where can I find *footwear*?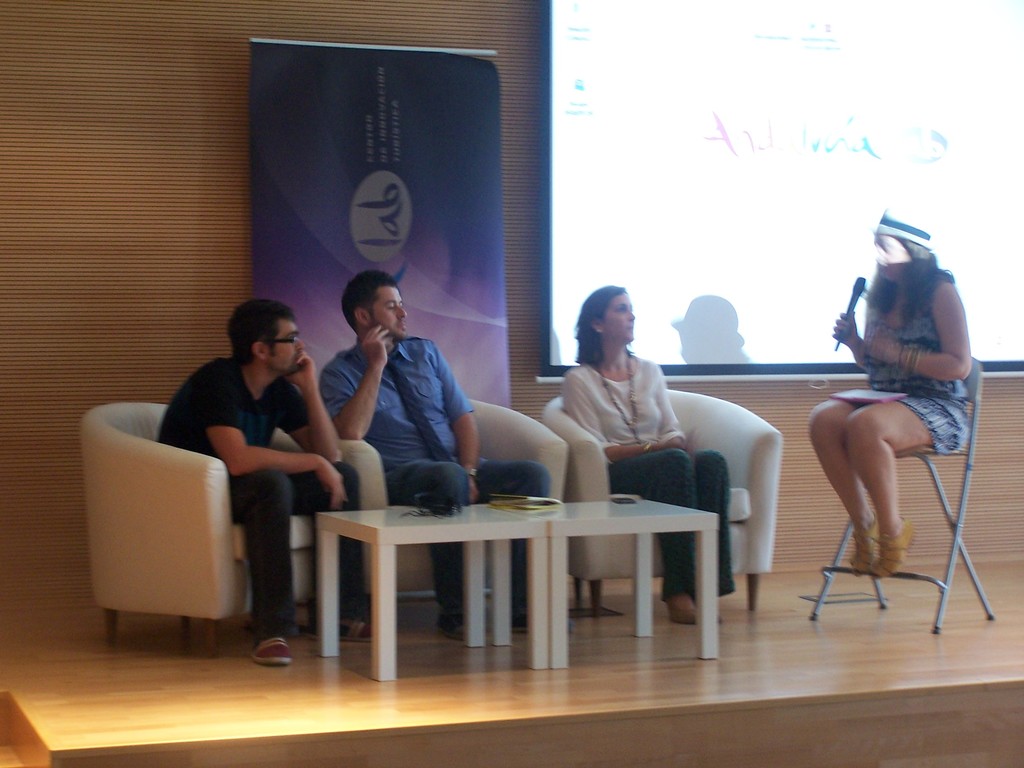
You can find it at bbox=(845, 513, 876, 574).
